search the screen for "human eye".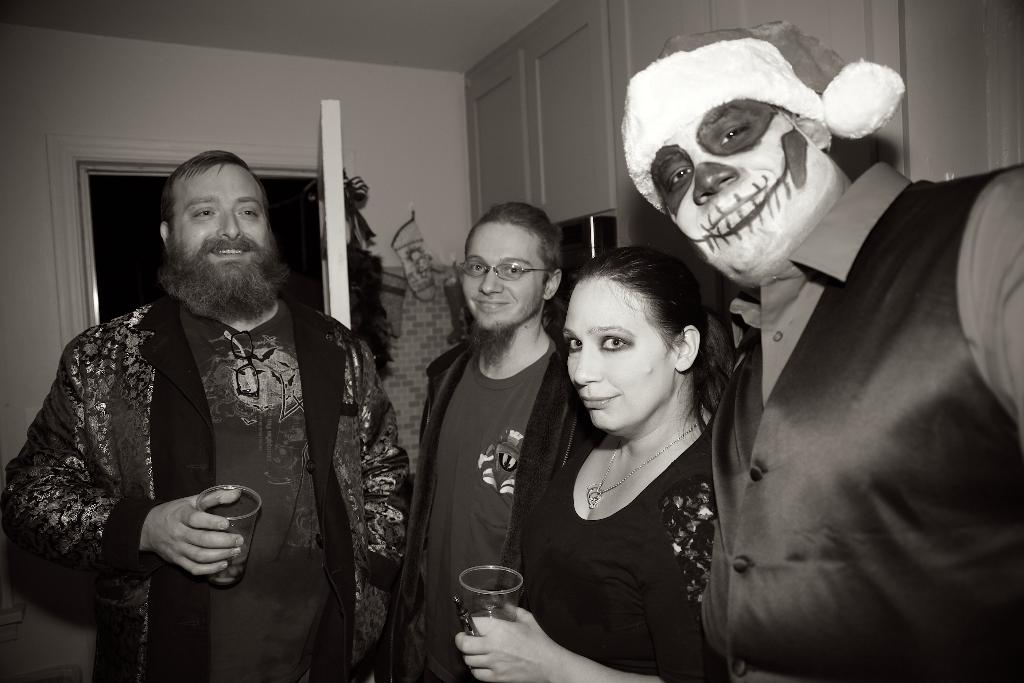
Found at crop(190, 207, 216, 218).
